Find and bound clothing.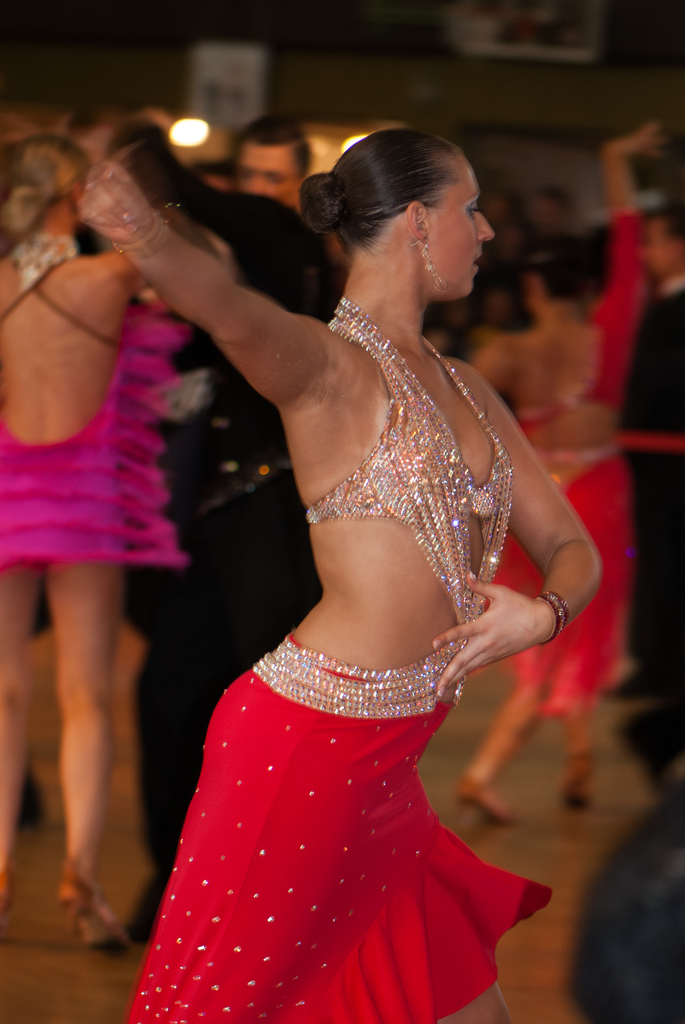
Bound: rect(488, 202, 638, 720).
